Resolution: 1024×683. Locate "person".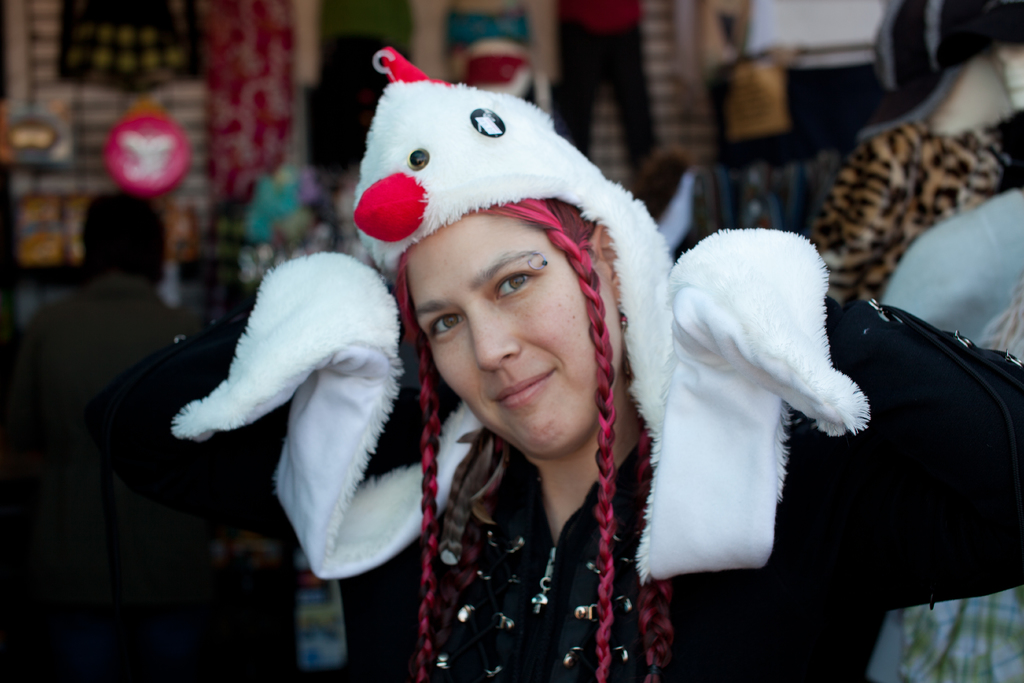
l=174, t=51, r=1023, b=682.
